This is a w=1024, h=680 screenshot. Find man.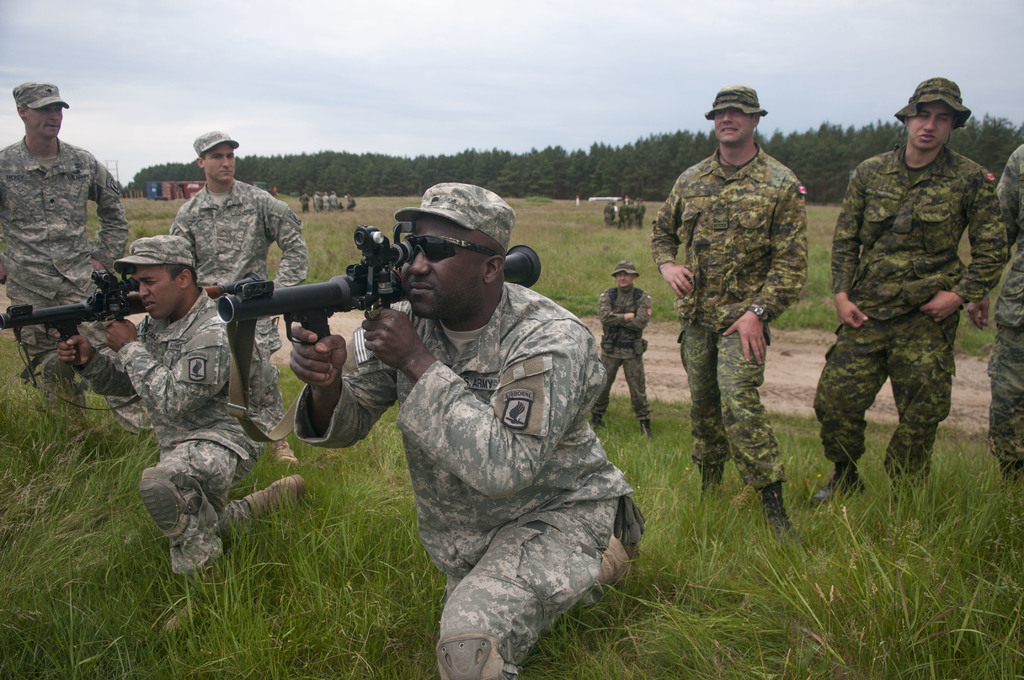
Bounding box: {"left": 169, "top": 129, "right": 311, "bottom": 465}.
